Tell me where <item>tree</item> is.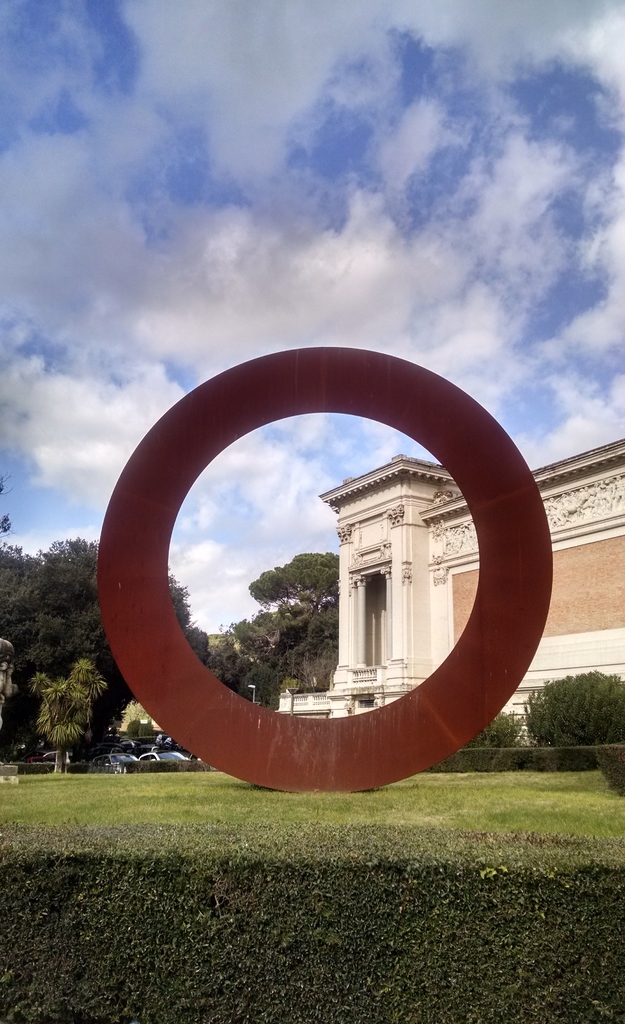
<item>tree</item> is at 33 664 100 776.
